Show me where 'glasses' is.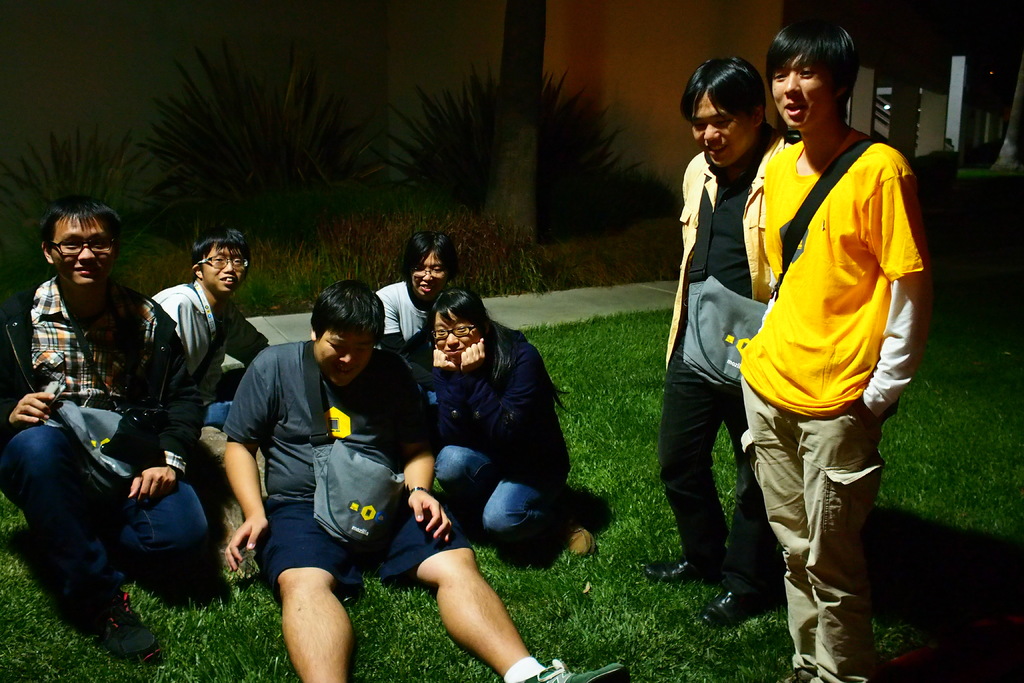
'glasses' is at {"left": 430, "top": 324, "right": 476, "bottom": 342}.
